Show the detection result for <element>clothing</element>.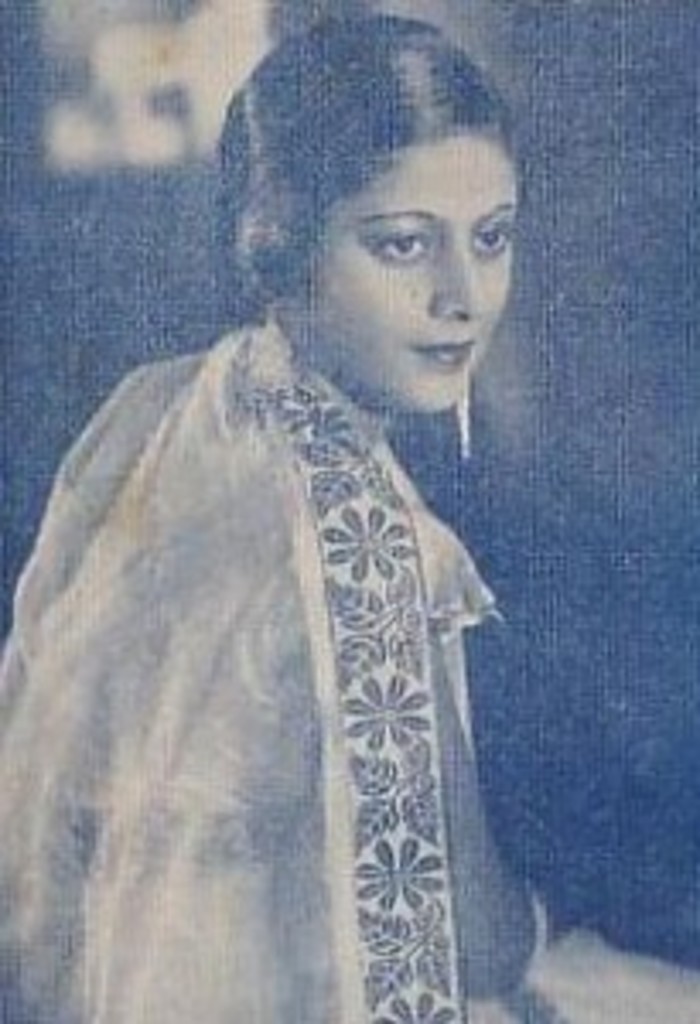
17,181,570,997.
